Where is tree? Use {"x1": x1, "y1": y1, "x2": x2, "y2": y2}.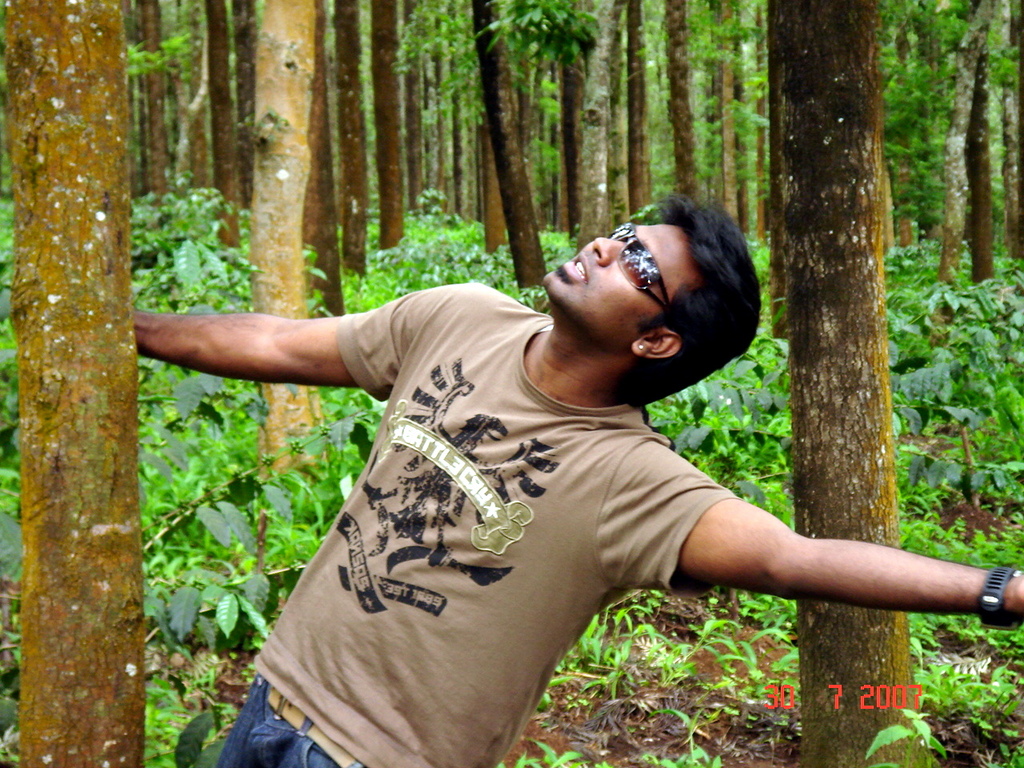
{"x1": 754, "y1": 0, "x2": 769, "y2": 239}.
